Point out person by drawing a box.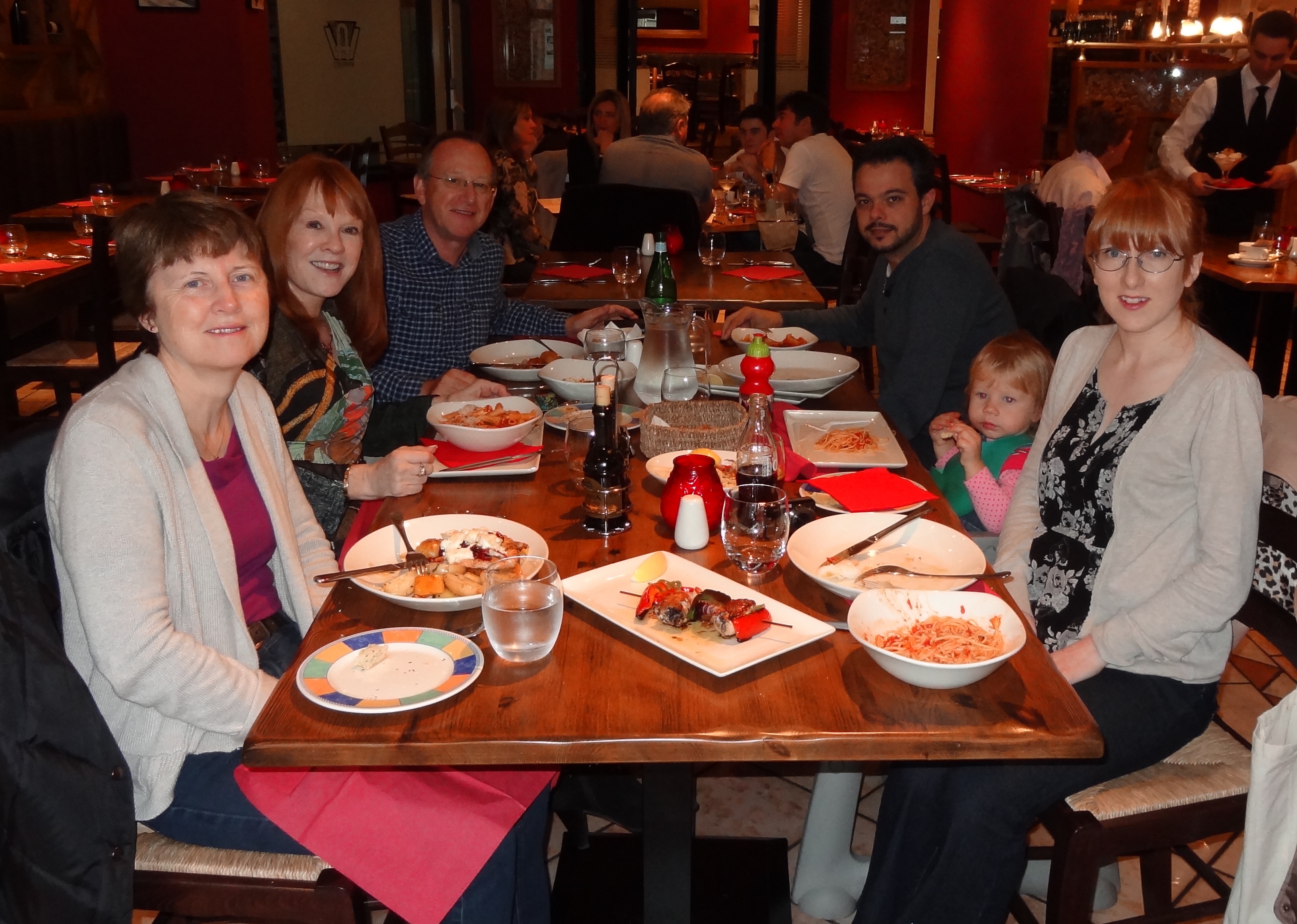
344, 68, 510, 371.
